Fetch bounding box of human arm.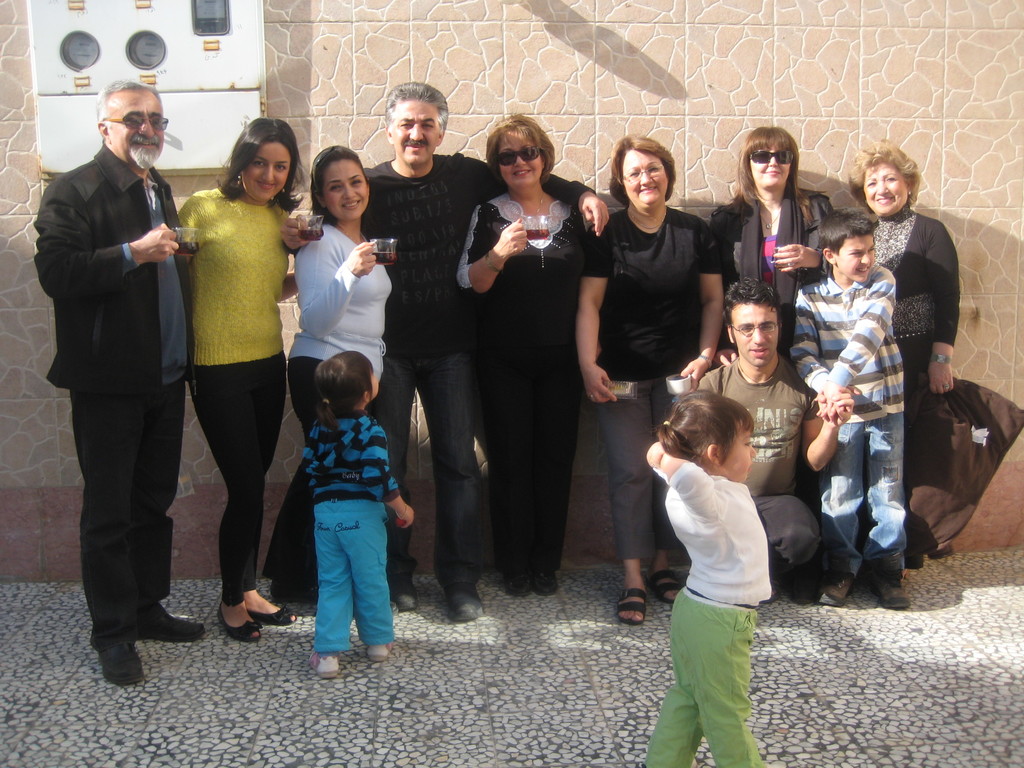
Bbox: bbox(815, 267, 898, 420).
